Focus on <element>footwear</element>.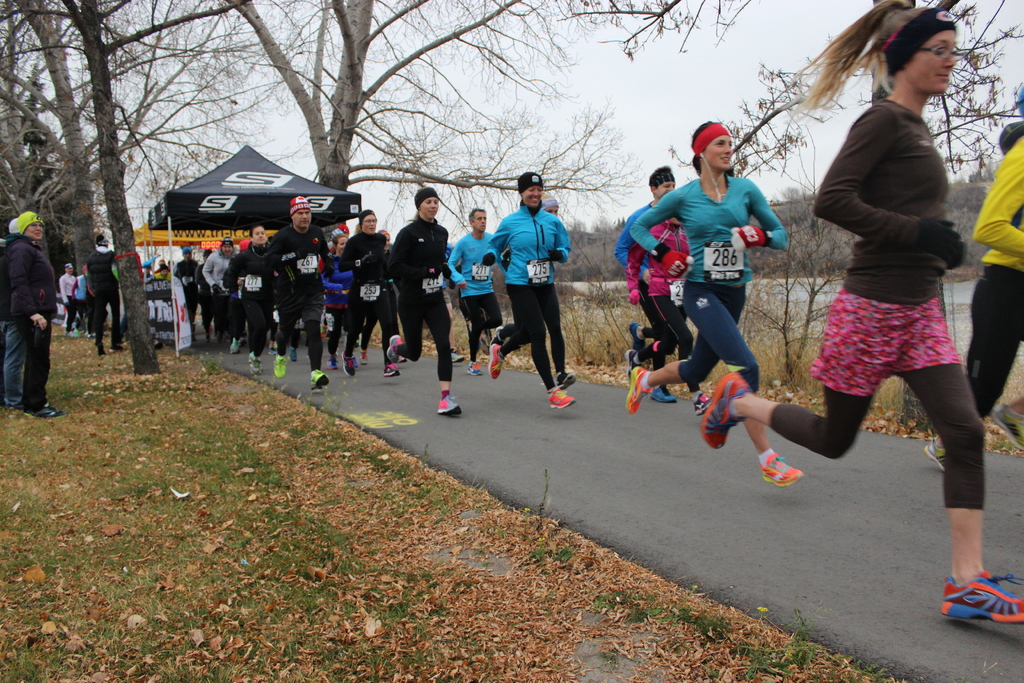
Focused at rect(652, 383, 678, 404).
